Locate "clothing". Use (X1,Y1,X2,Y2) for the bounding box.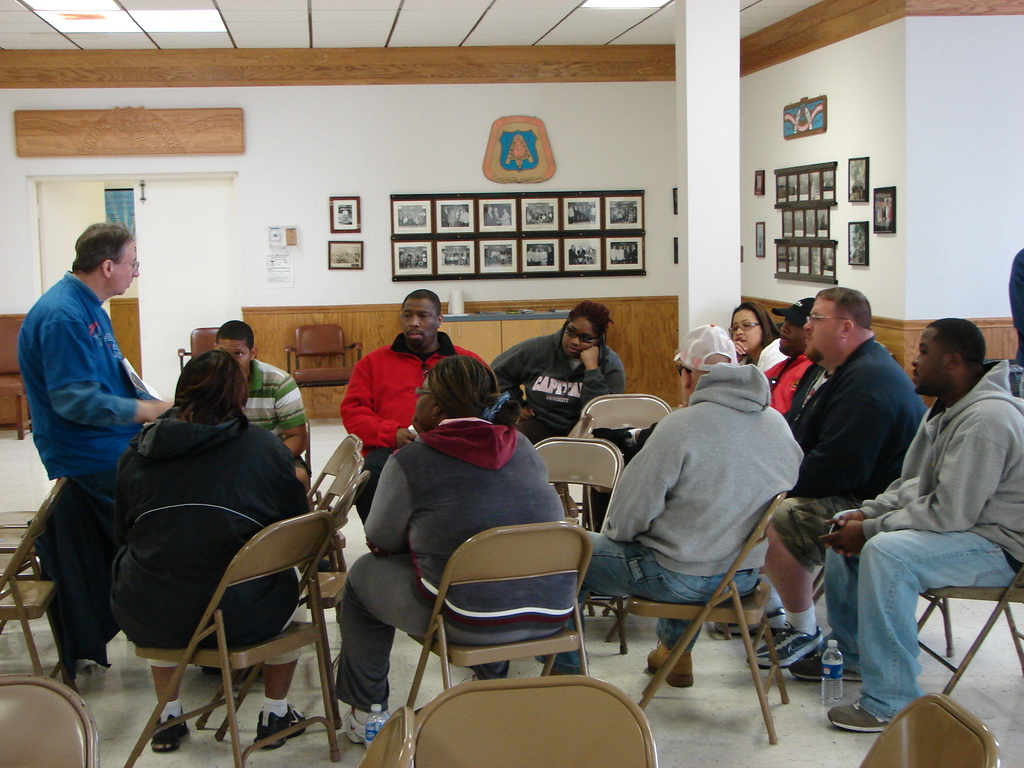
(525,212,534,222).
